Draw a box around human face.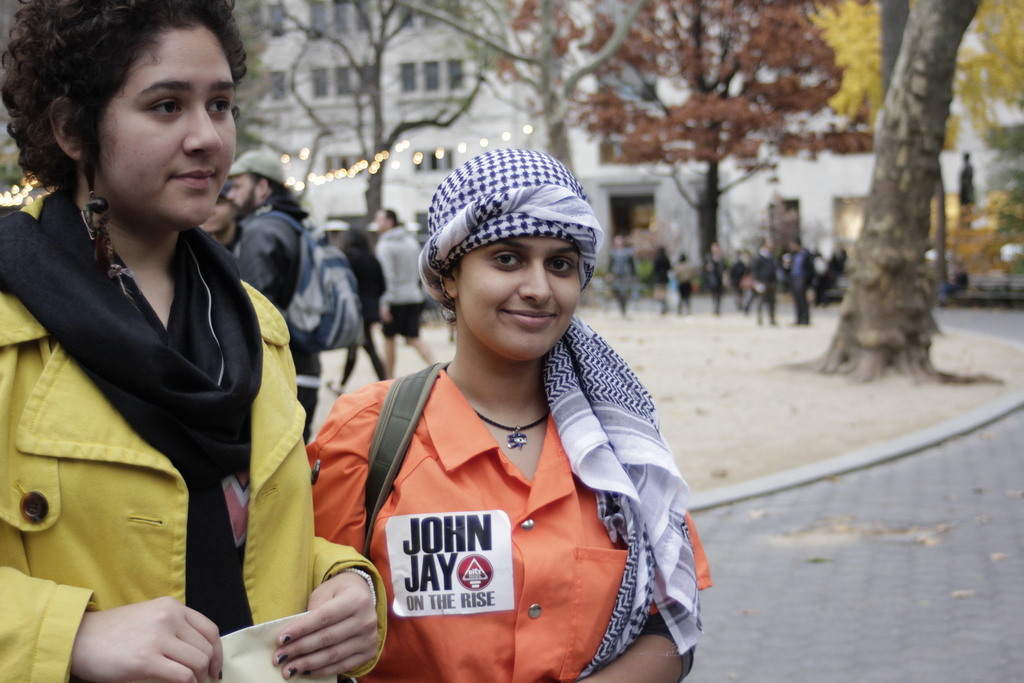
(left=460, top=236, right=579, bottom=363).
